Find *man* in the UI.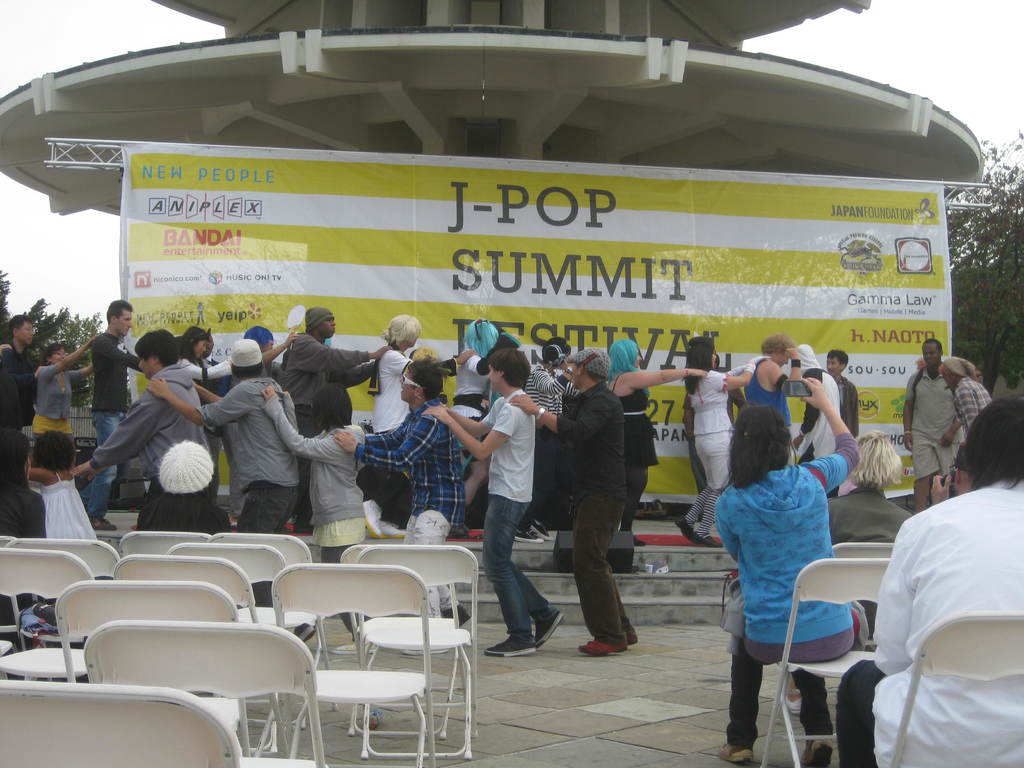
UI element at (0,303,49,435).
